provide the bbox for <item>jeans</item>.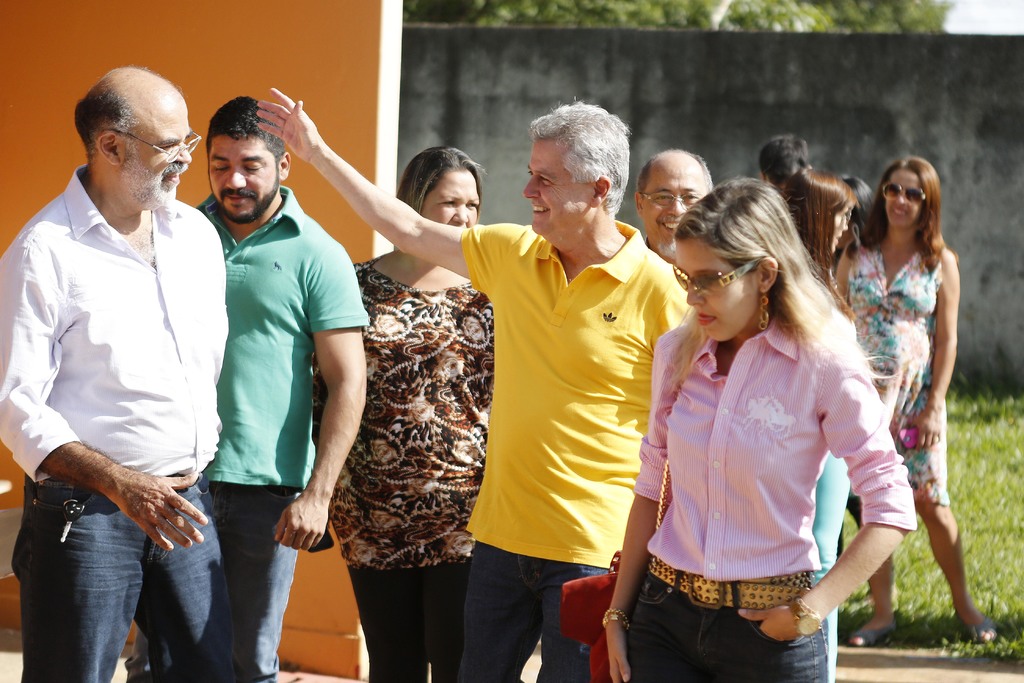
(left=142, top=480, right=298, bottom=682).
